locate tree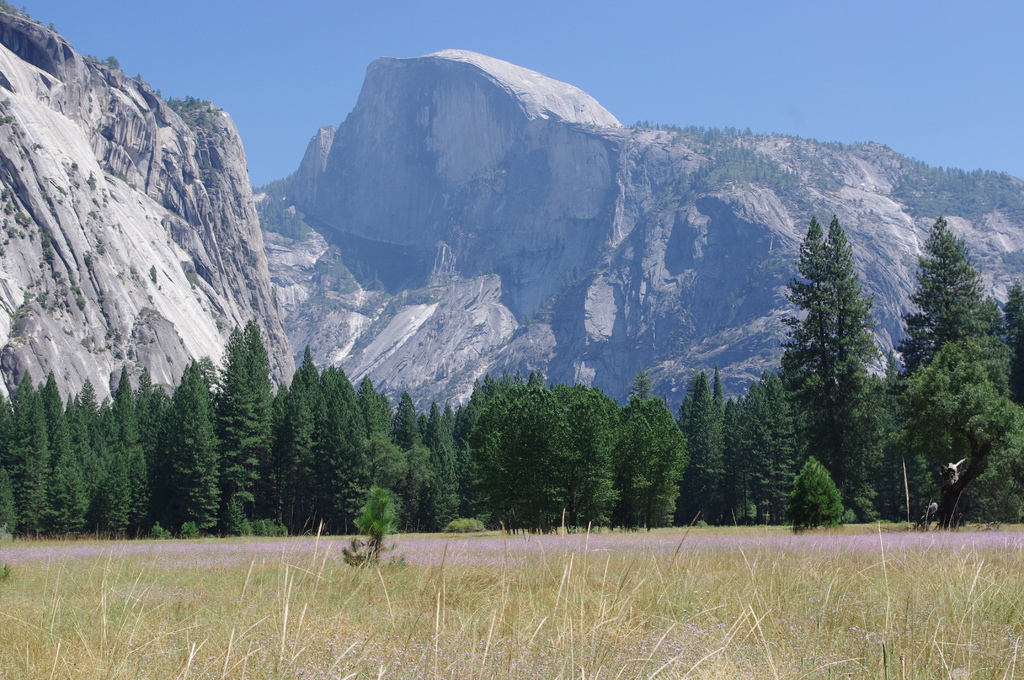
box(607, 378, 690, 540)
